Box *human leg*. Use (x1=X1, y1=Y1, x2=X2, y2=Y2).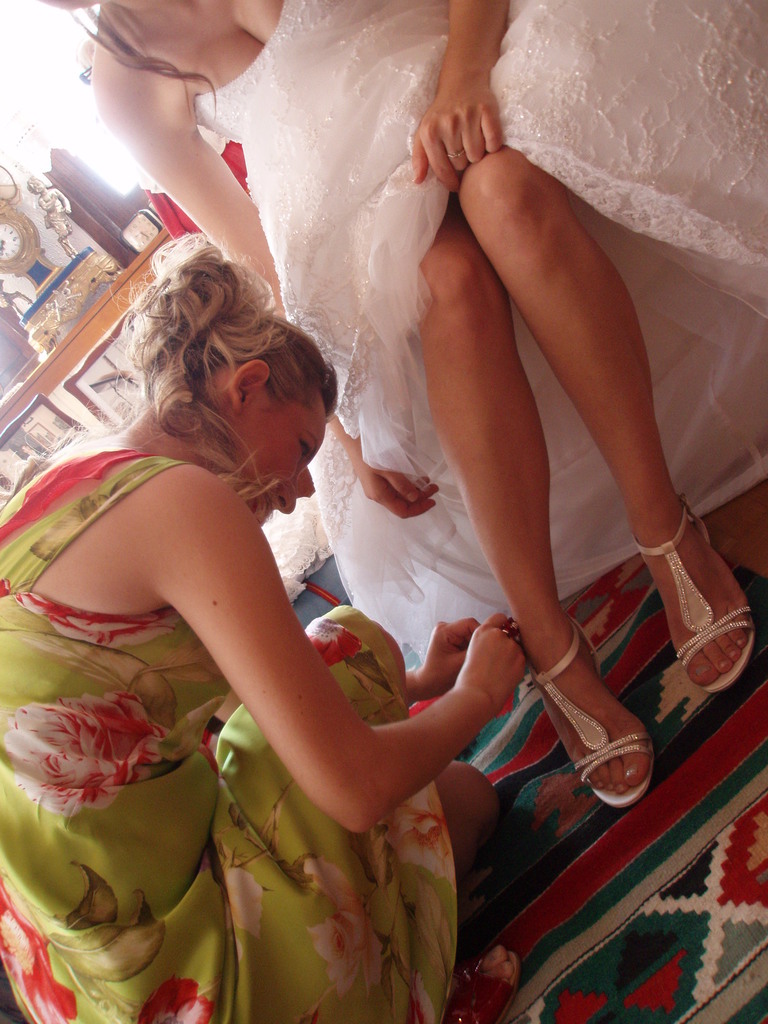
(x1=207, y1=614, x2=412, y2=776).
